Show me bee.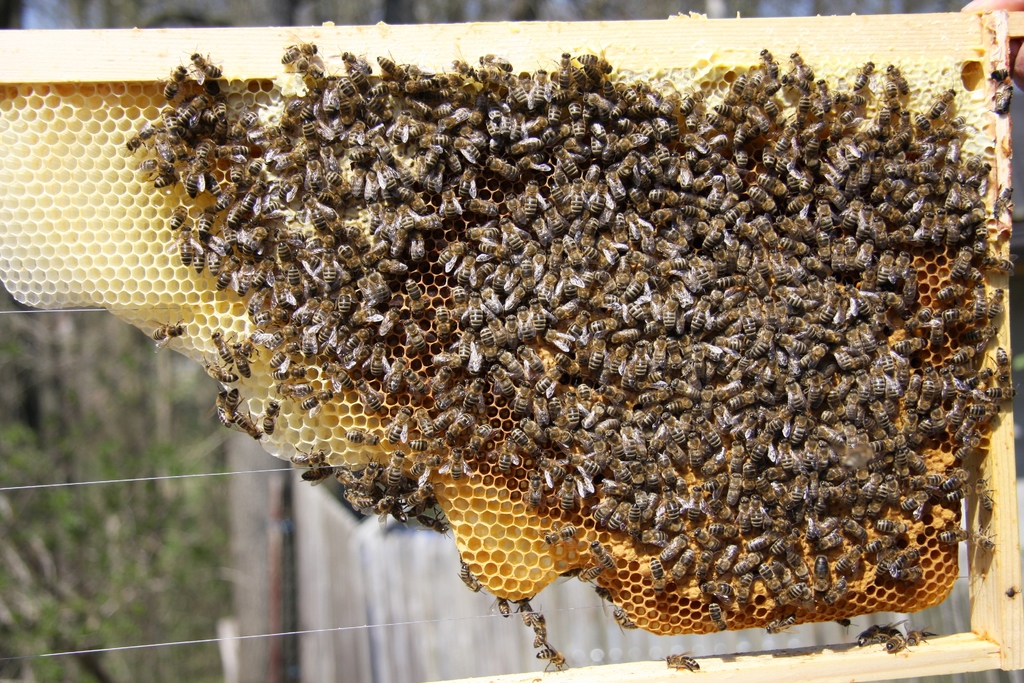
bee is here: bbox(775, 122, 799, 157).
